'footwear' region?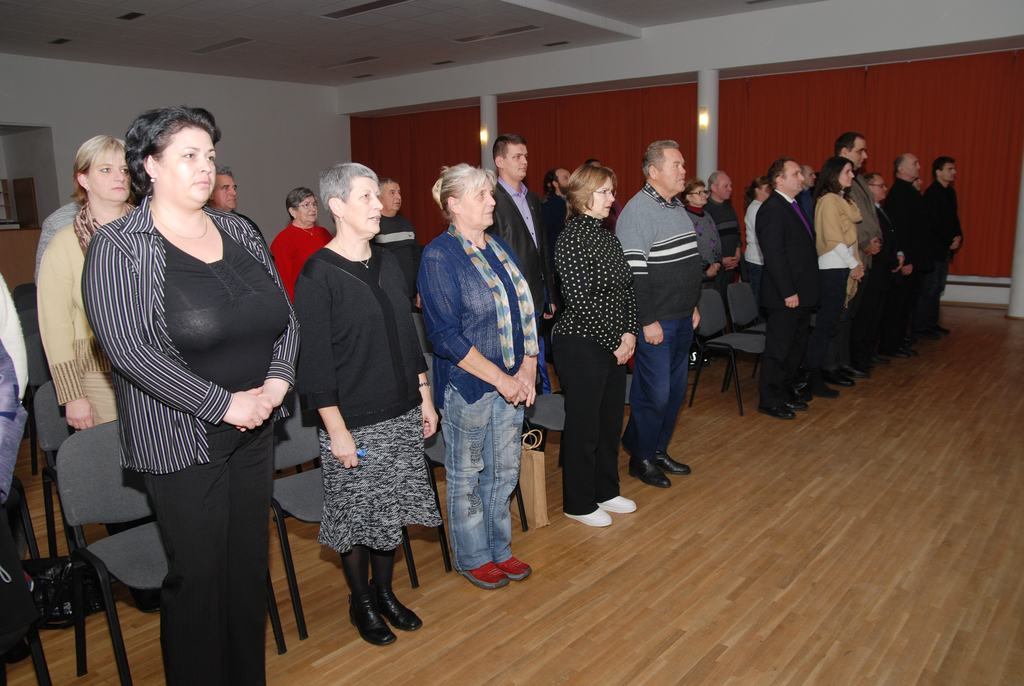
461,559,511,592
